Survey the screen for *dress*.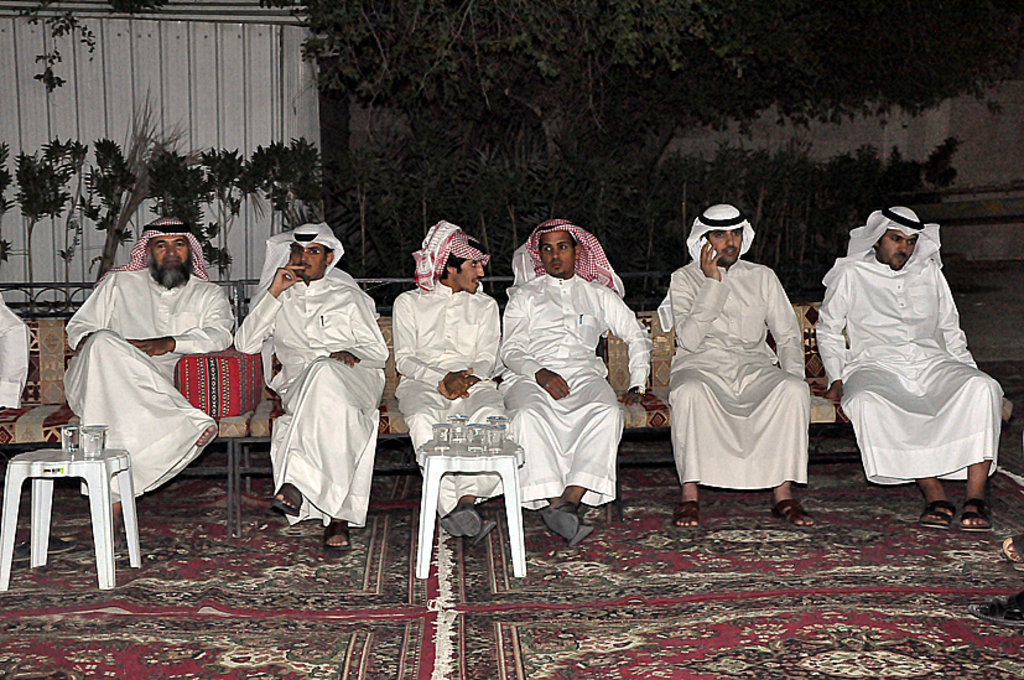
Survey found: region(390, 282, 516, 515).
